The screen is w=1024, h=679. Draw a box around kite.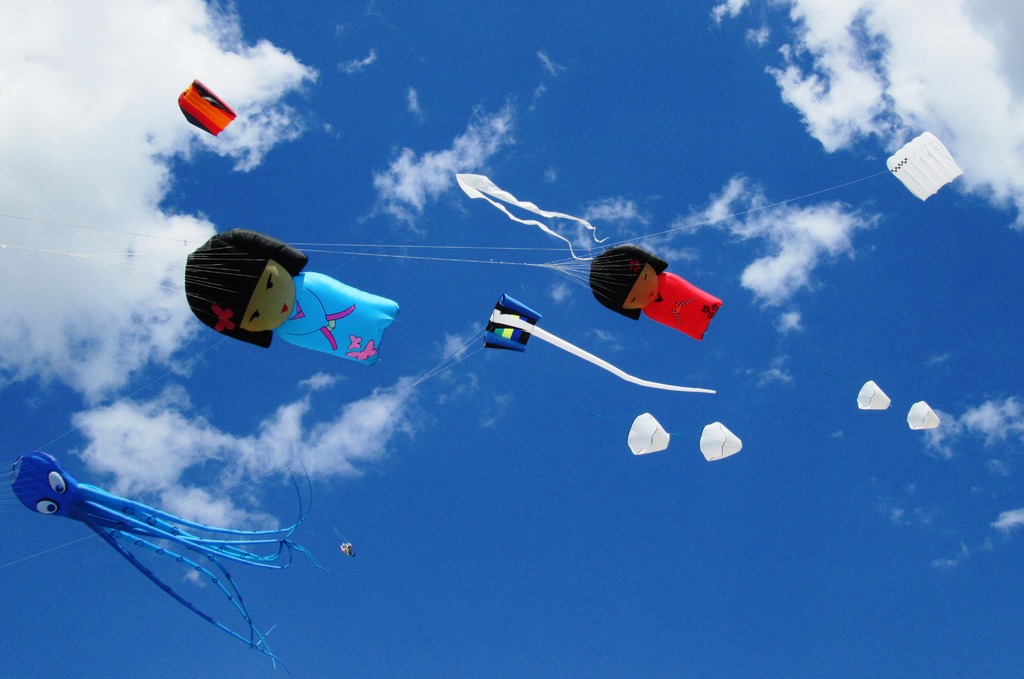
box(9, 452, 337, 678).
